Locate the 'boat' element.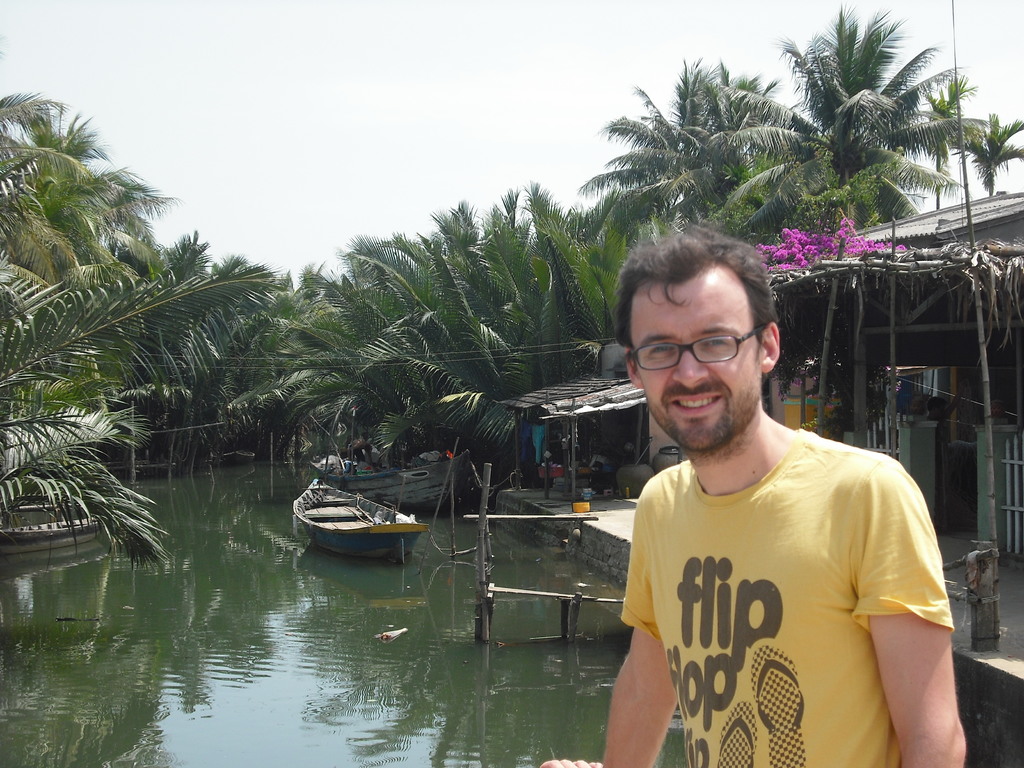
Element bbox: l=317, t=447, r=473, b=509.
